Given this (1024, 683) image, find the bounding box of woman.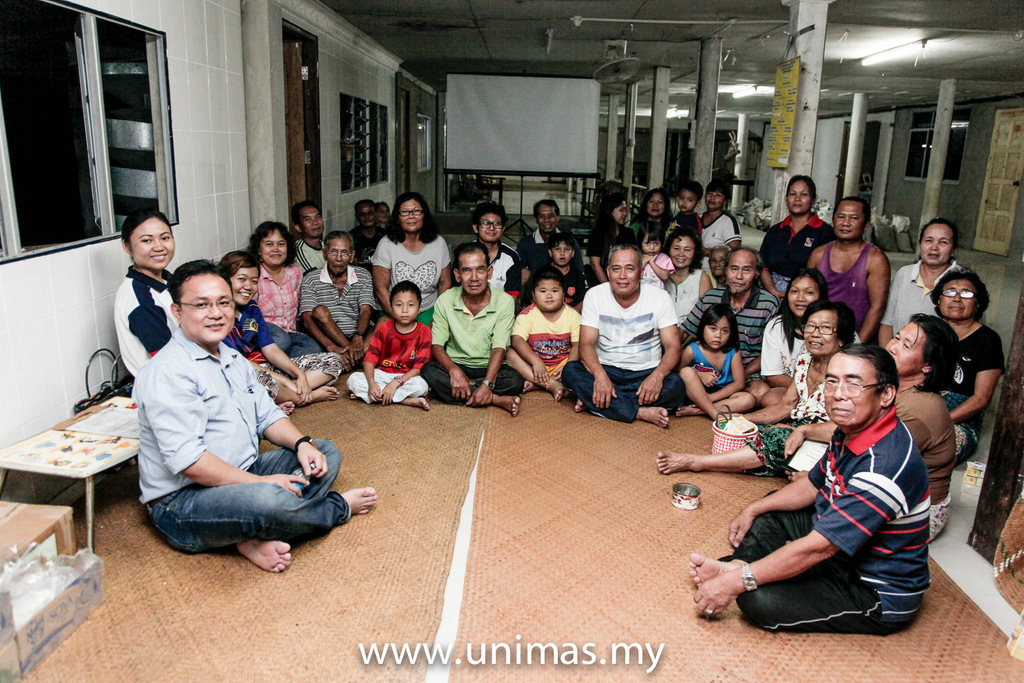
bbox(246, 222, 330, 362).
